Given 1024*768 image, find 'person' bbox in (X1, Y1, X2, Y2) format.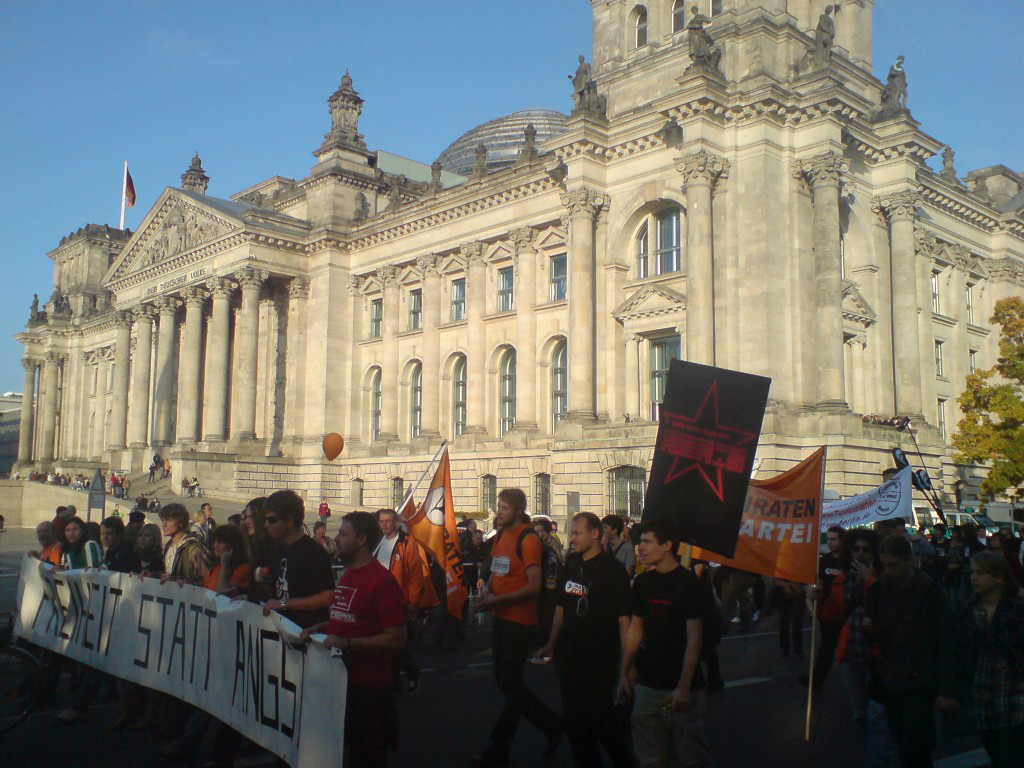
(635, 524, 705, 767).
